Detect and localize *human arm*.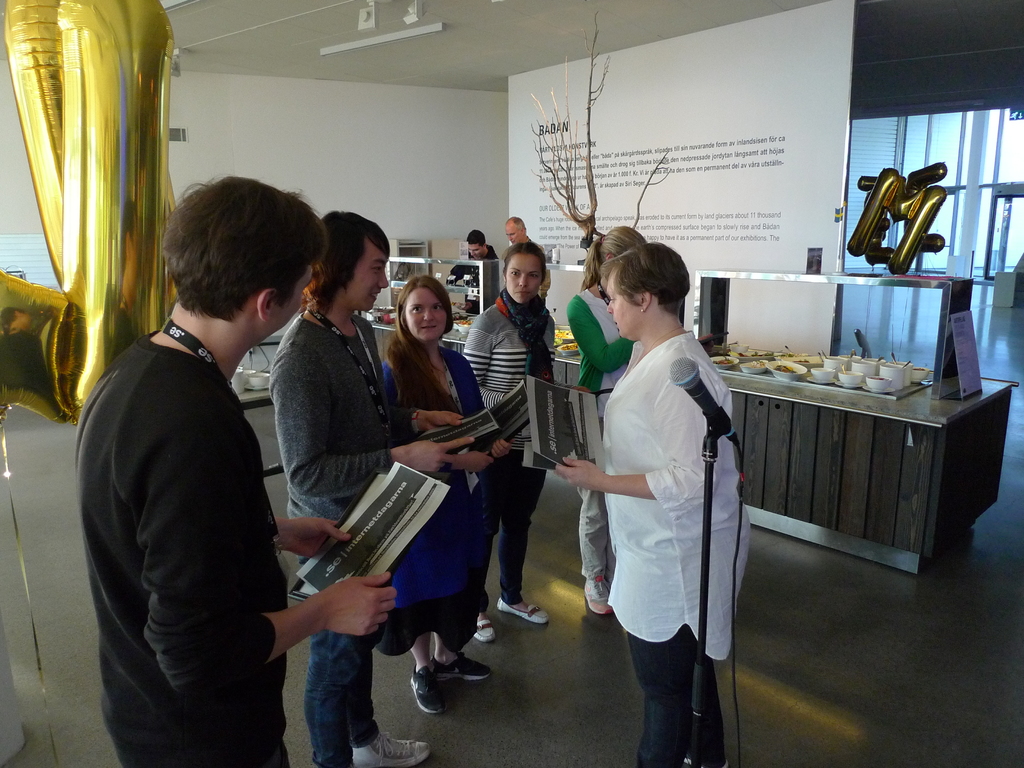
Localized at BBox(285, 330, 483, 504).
